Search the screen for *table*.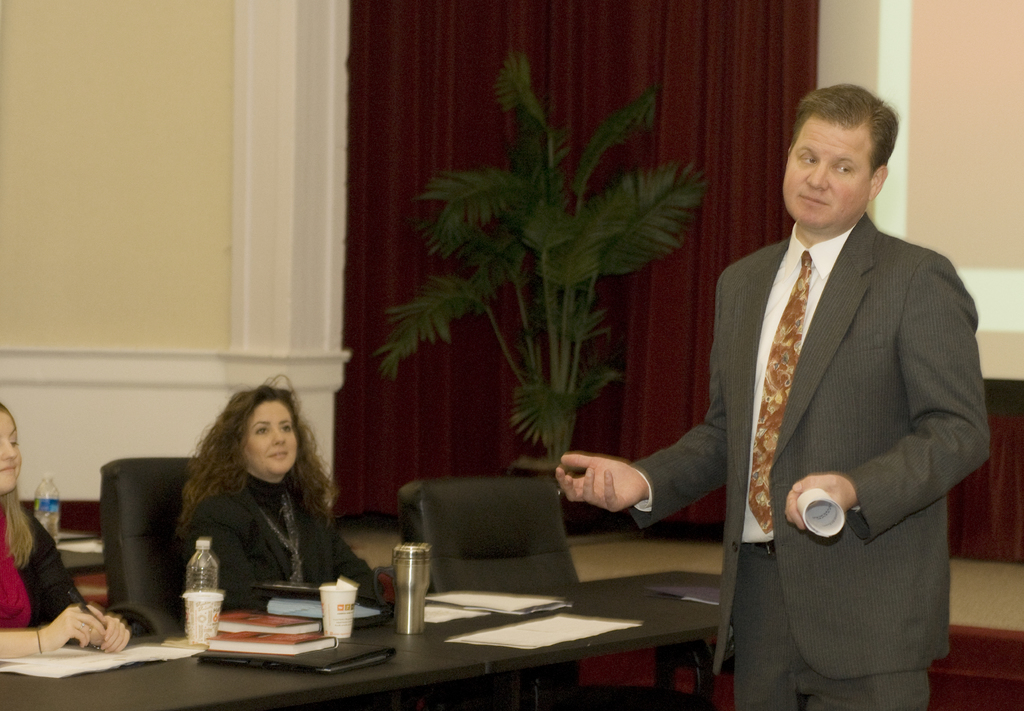
Found at 70, 542, 747, 710.
